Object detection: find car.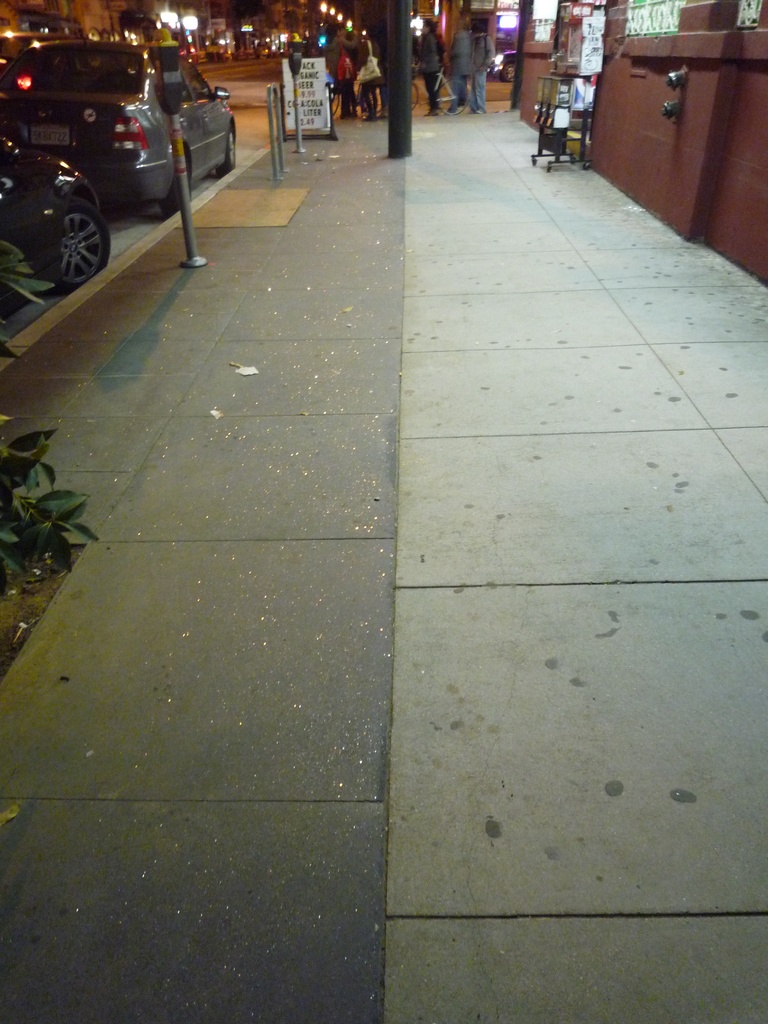
(left=0, top=35, right=242, bottom=209).
